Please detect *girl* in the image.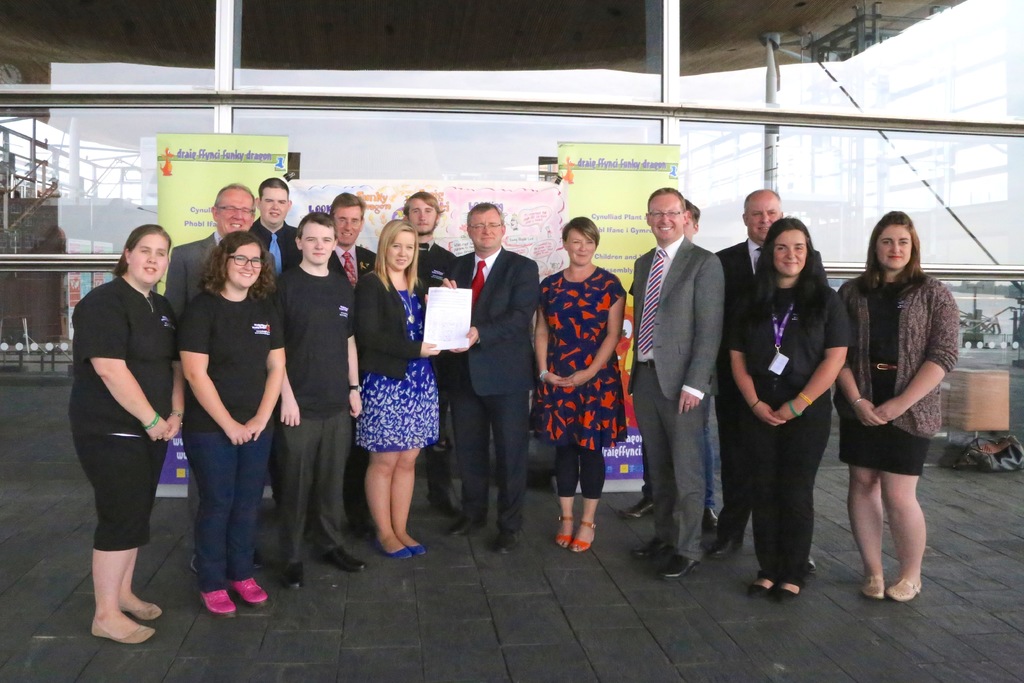
(left=182, top=230, right=285, bottom=615).
